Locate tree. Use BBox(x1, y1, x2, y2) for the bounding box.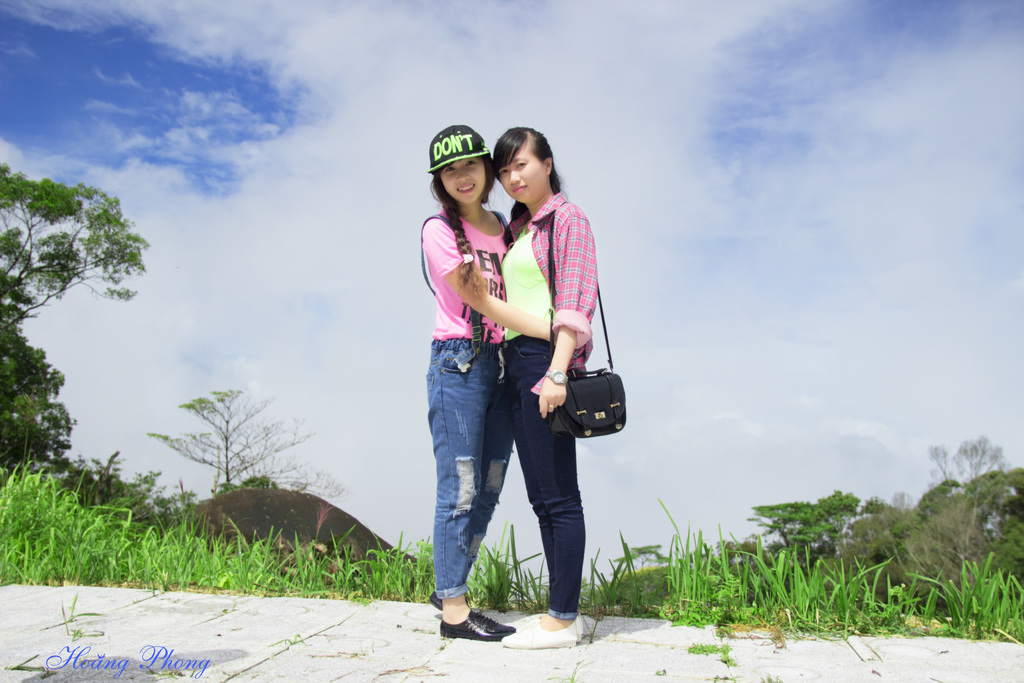
BBox(0, 160, 164, 342).
